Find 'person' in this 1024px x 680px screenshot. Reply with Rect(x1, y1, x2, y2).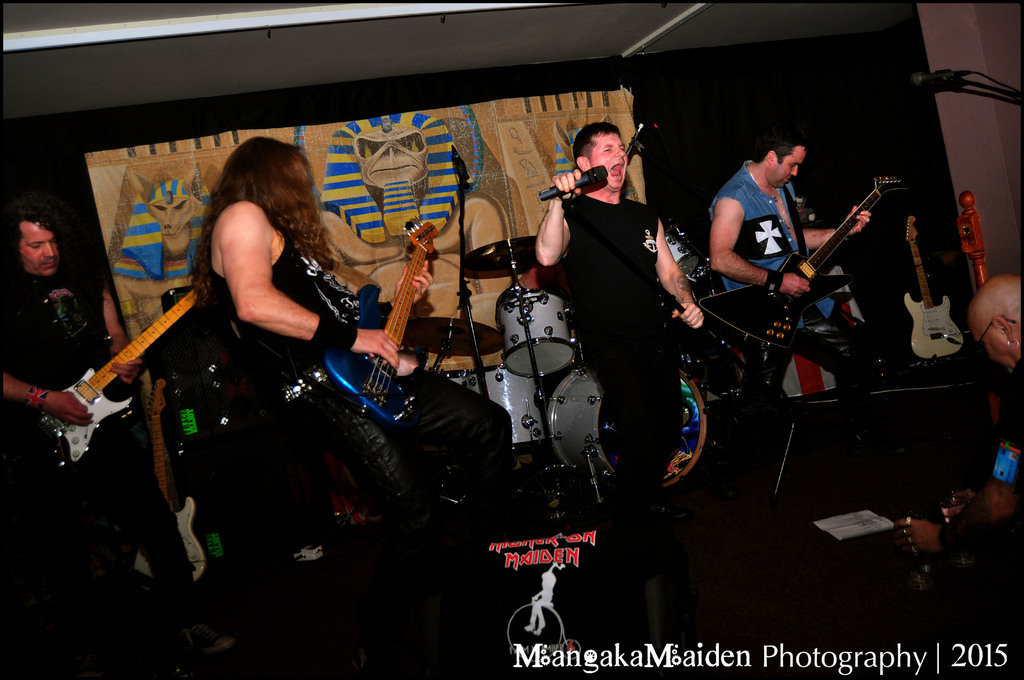
Rect(533, 125, 708, 517).
